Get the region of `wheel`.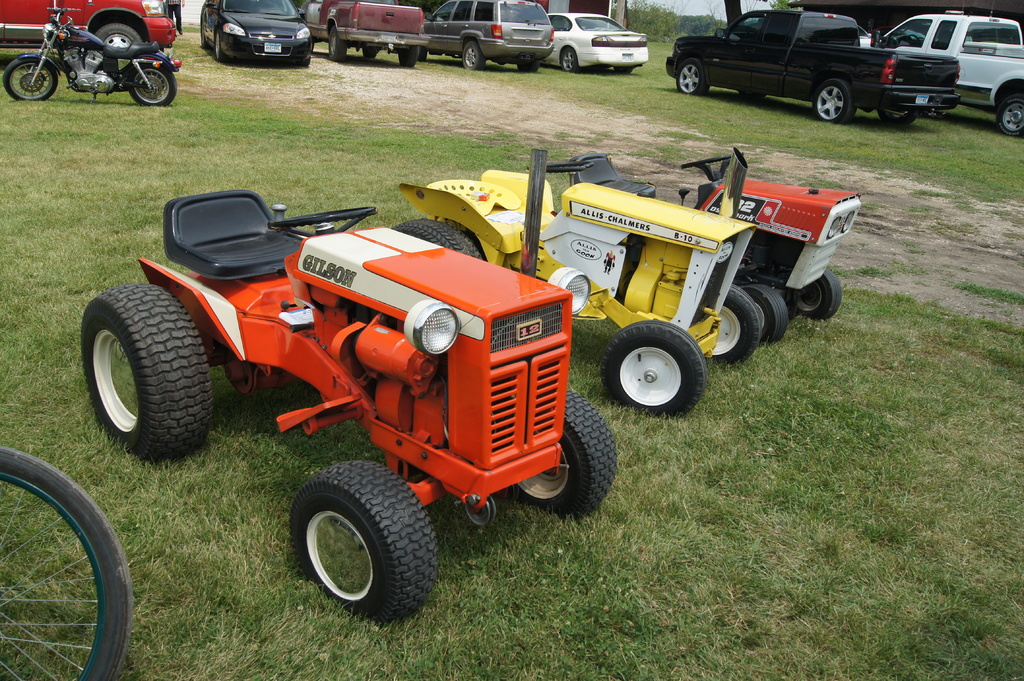
rect(127, 64, 177, 106).
